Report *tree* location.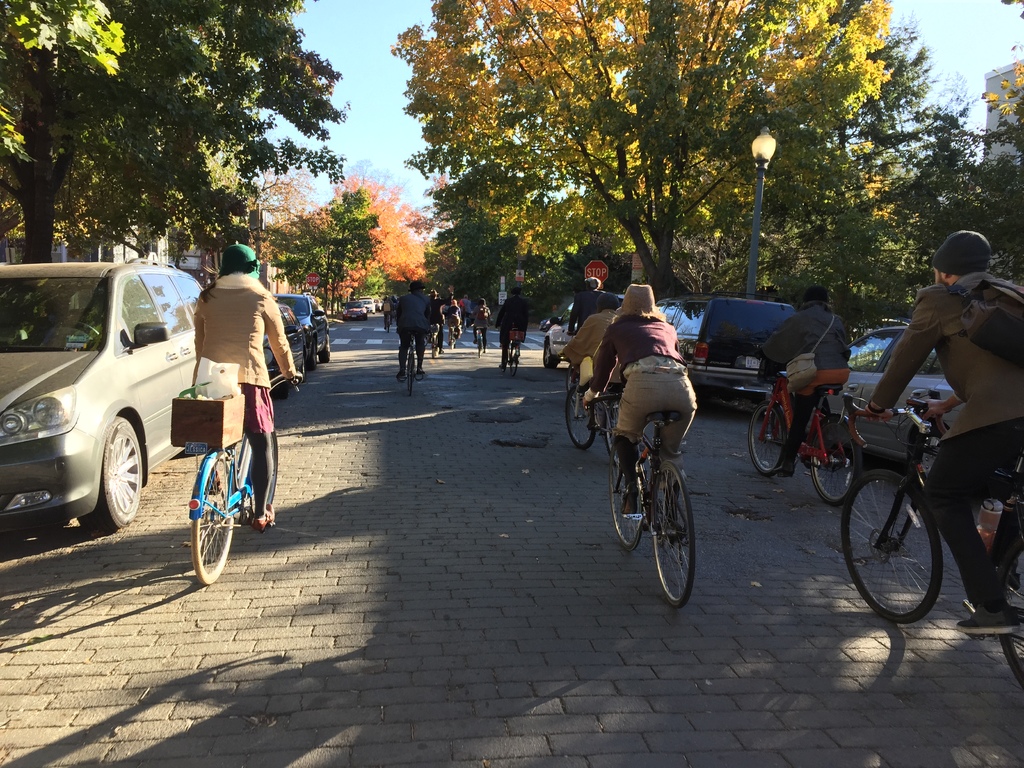
Report: 0/0/346/269.
